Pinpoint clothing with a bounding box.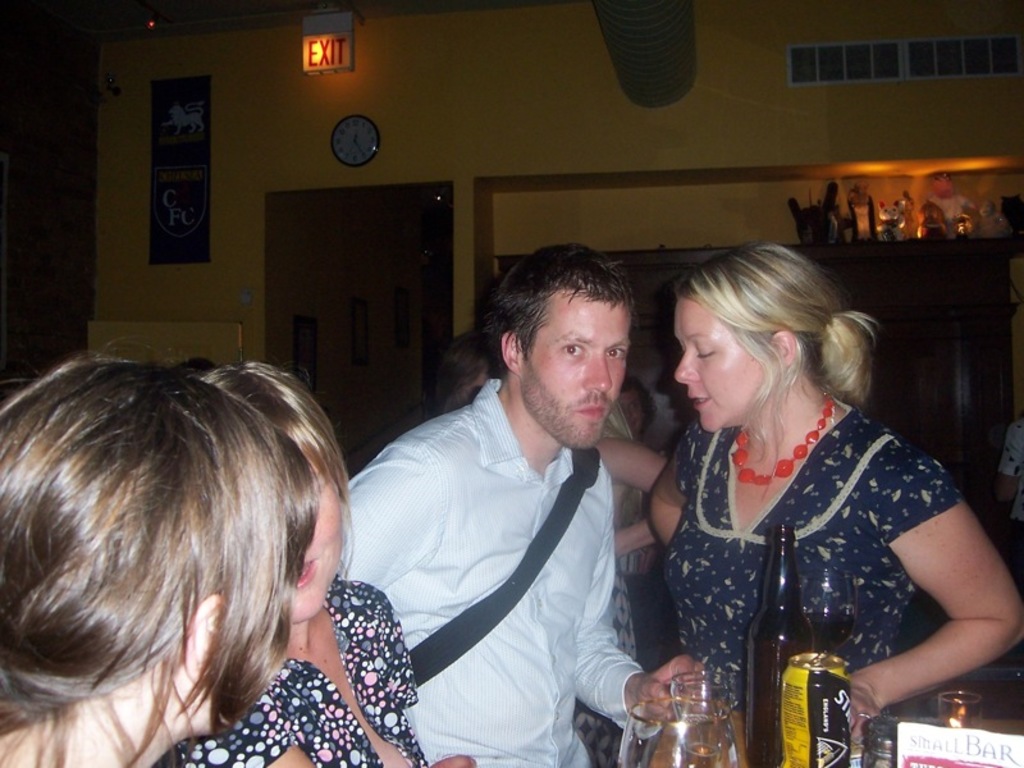
[x1=648, y1=361, x2=986, y2=730].
